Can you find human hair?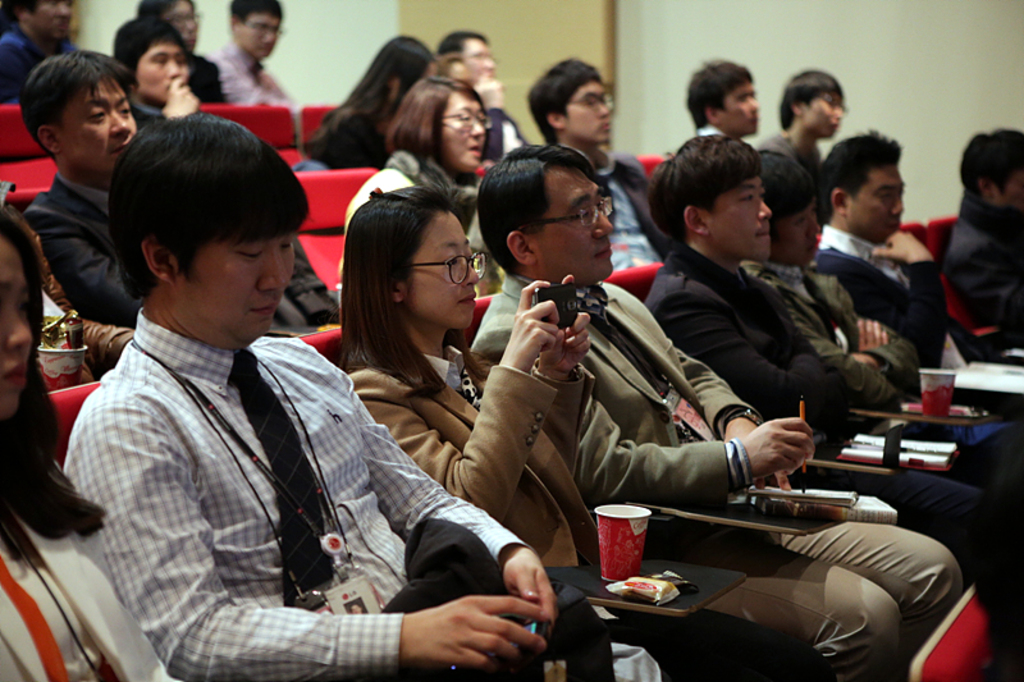
Yes, bounding box: Rect(690, 55, 753, 118).
